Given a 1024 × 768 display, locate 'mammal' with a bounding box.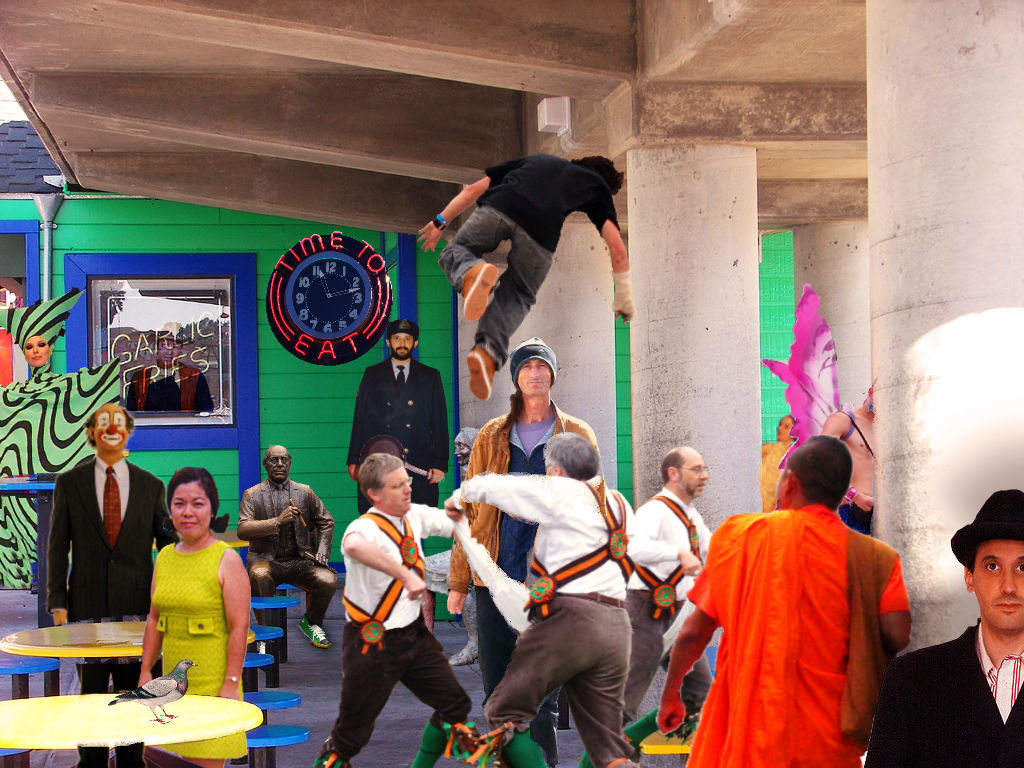
Located: locate(234, 445, 340, 647).
